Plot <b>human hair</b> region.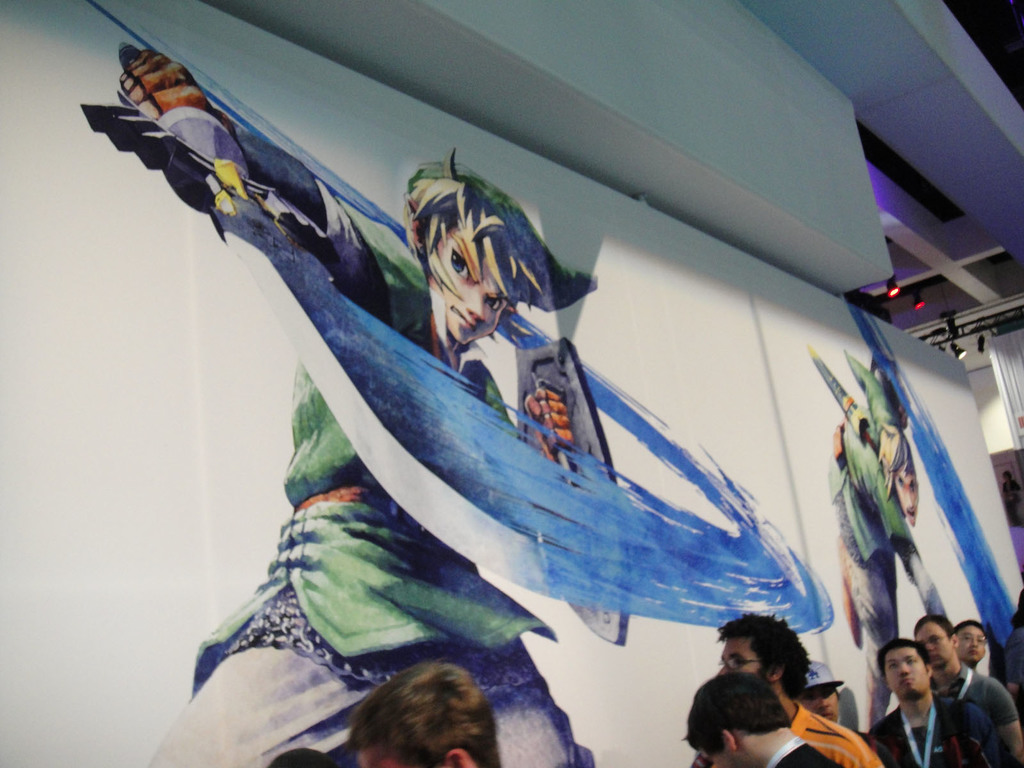
Plotted at select_region(404, 145, 597, 314).
